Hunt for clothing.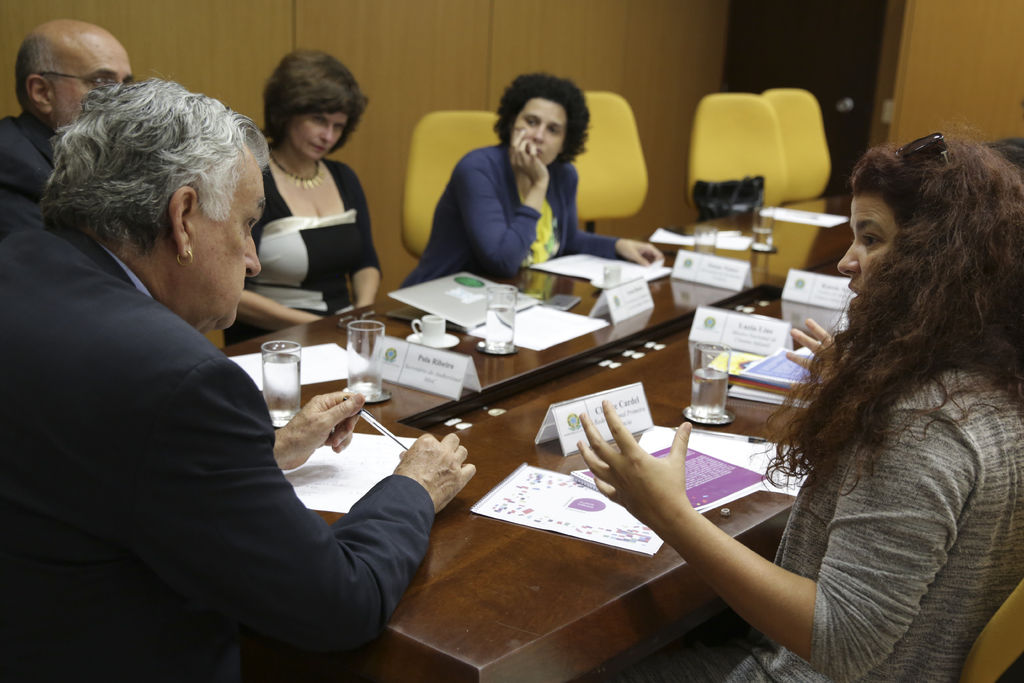
Hunted down at 600:365:1023:682.
